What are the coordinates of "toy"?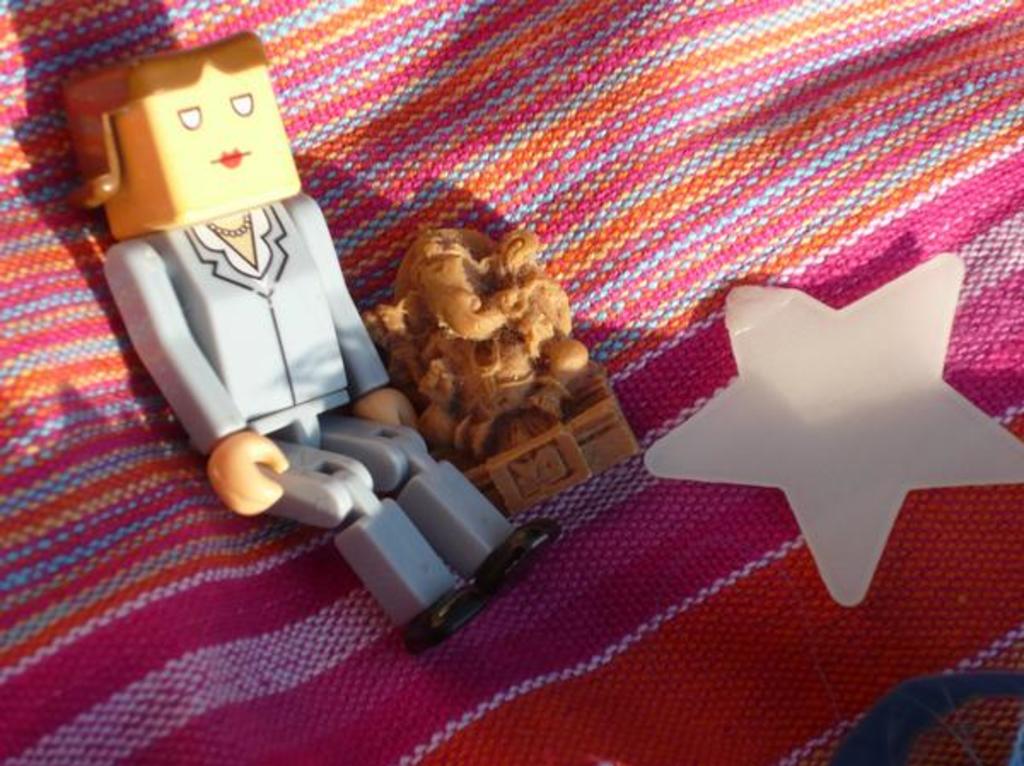
(360, 230, 640, 514).
